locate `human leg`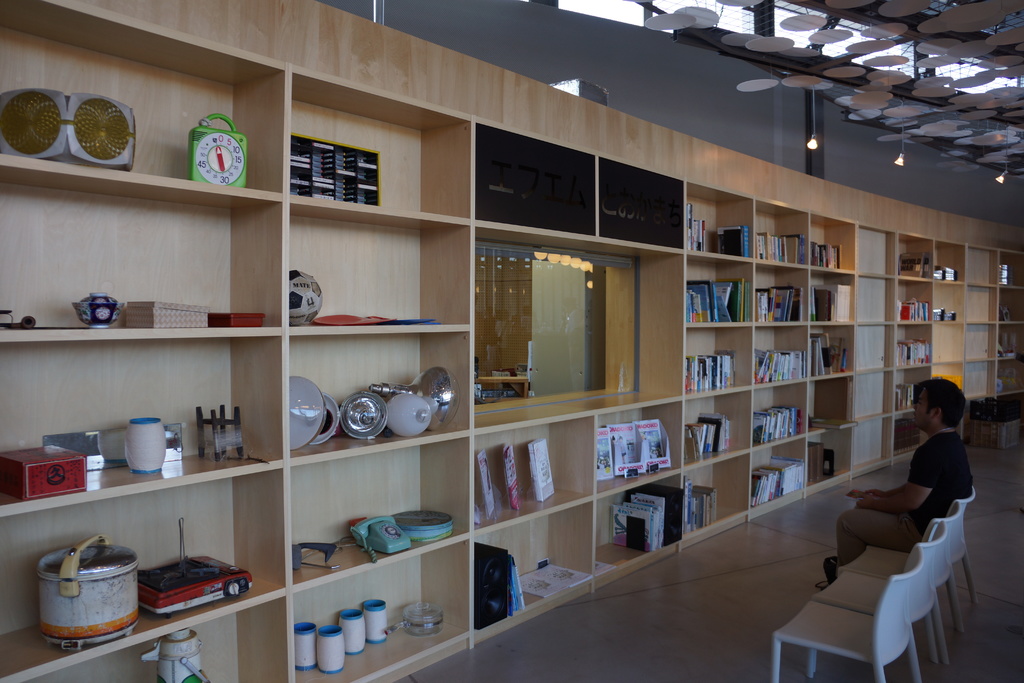
{"x1": 824, "y1": 506, "x2": 917, "y2": 577}
